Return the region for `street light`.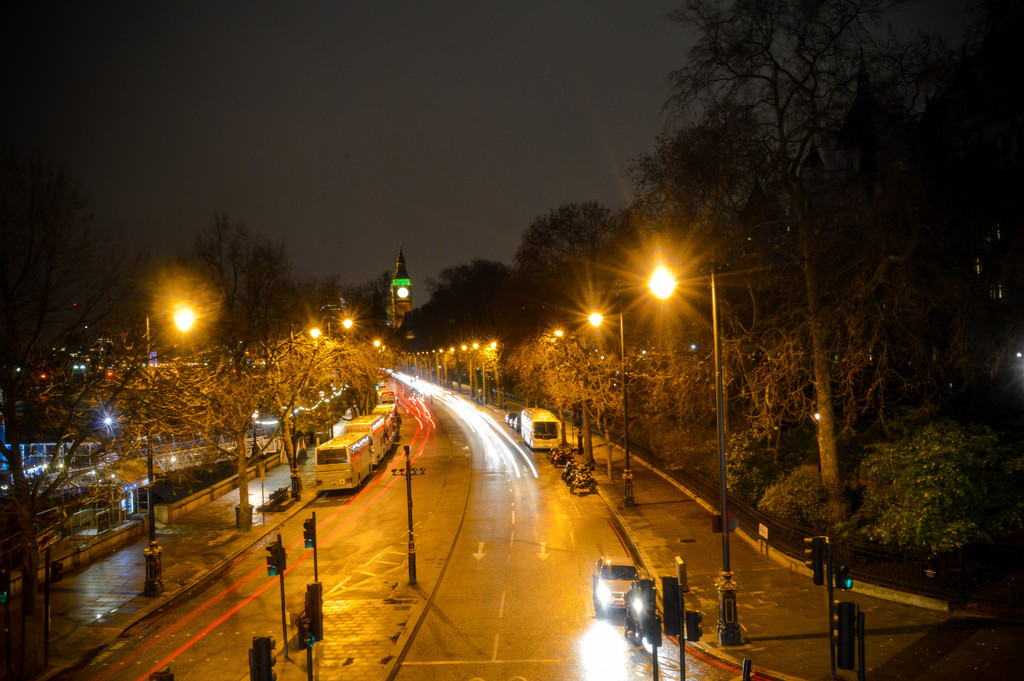
select_region(582, 310, 640, 517).
